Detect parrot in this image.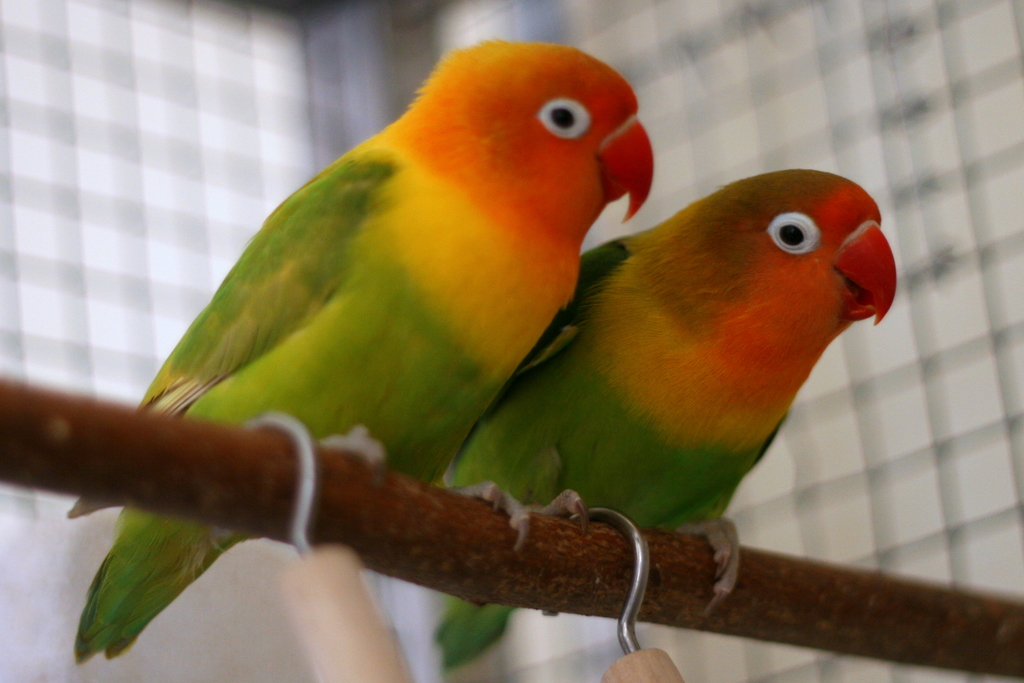
Detection: crop(427, 170, 899, 664).
